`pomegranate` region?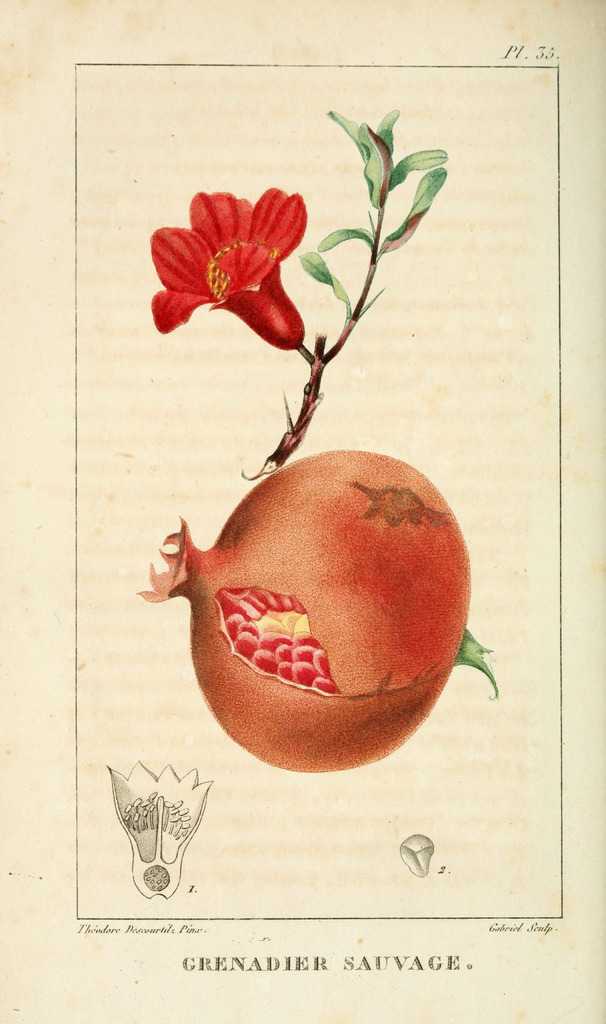
132, 449, 502, 776
